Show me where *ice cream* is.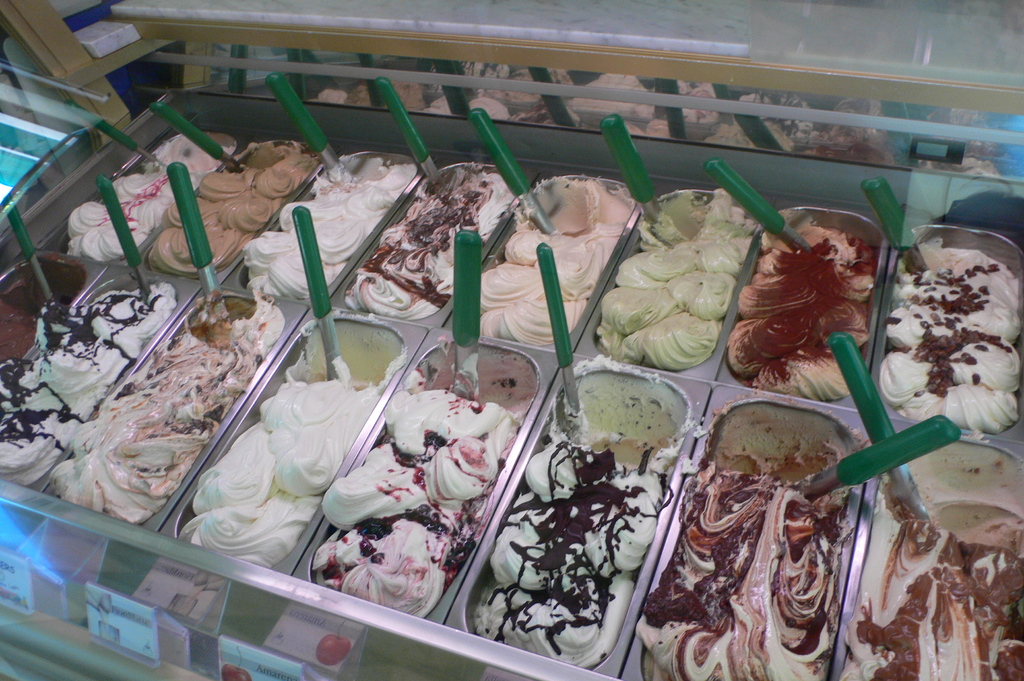
*ice cream* is at detection(872, 227, 1023, 426).
